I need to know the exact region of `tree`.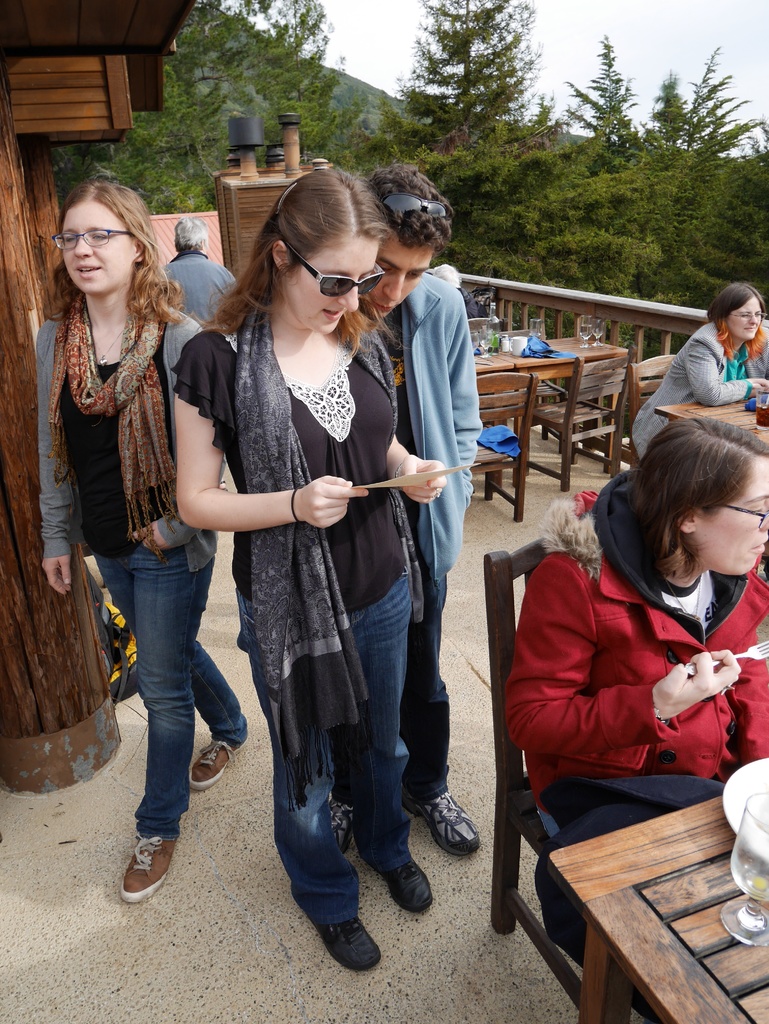
Region: detection(394, 0, 541, 129).
